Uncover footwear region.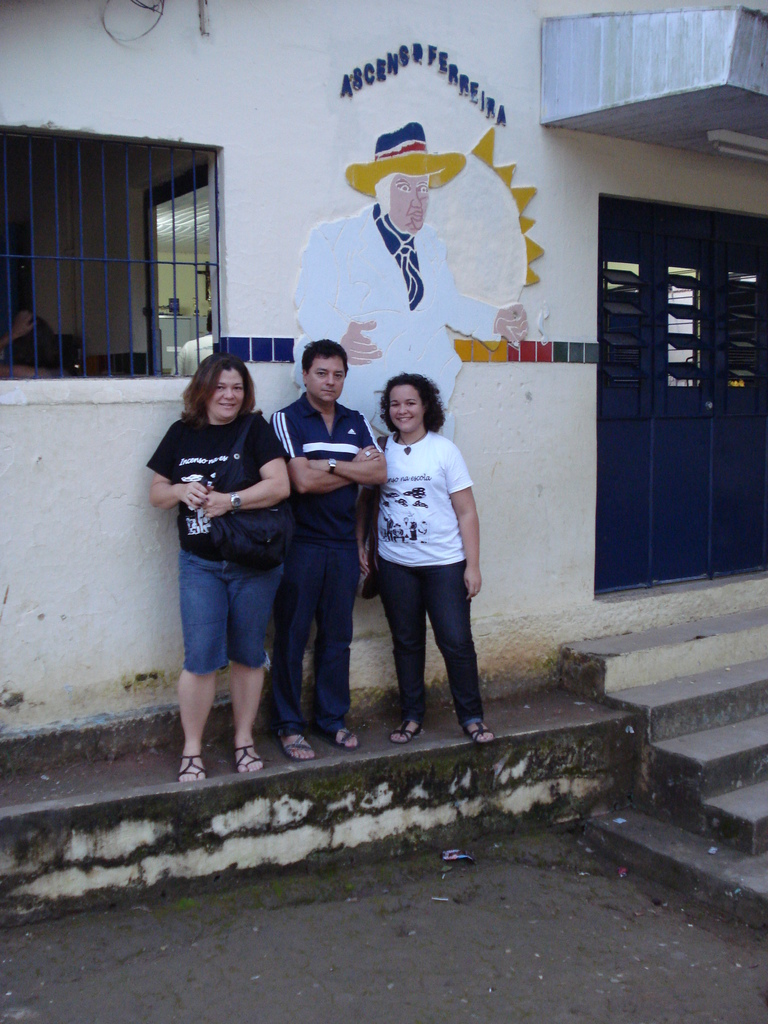
Uncovered: <box>276,738,315,762</box>.
